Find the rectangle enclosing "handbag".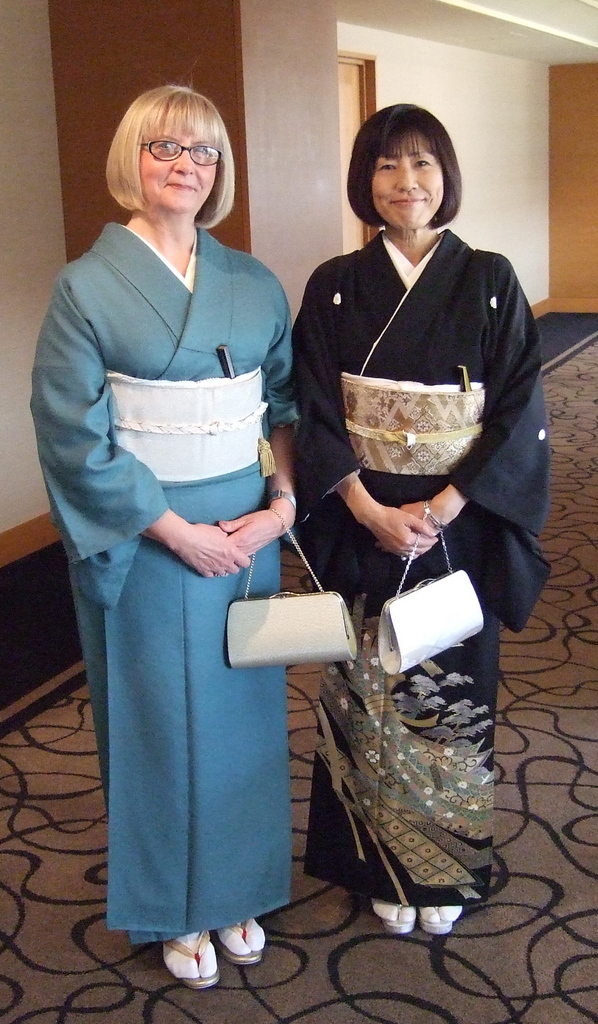
[left=227, top=512, right=364, bottom=671].
